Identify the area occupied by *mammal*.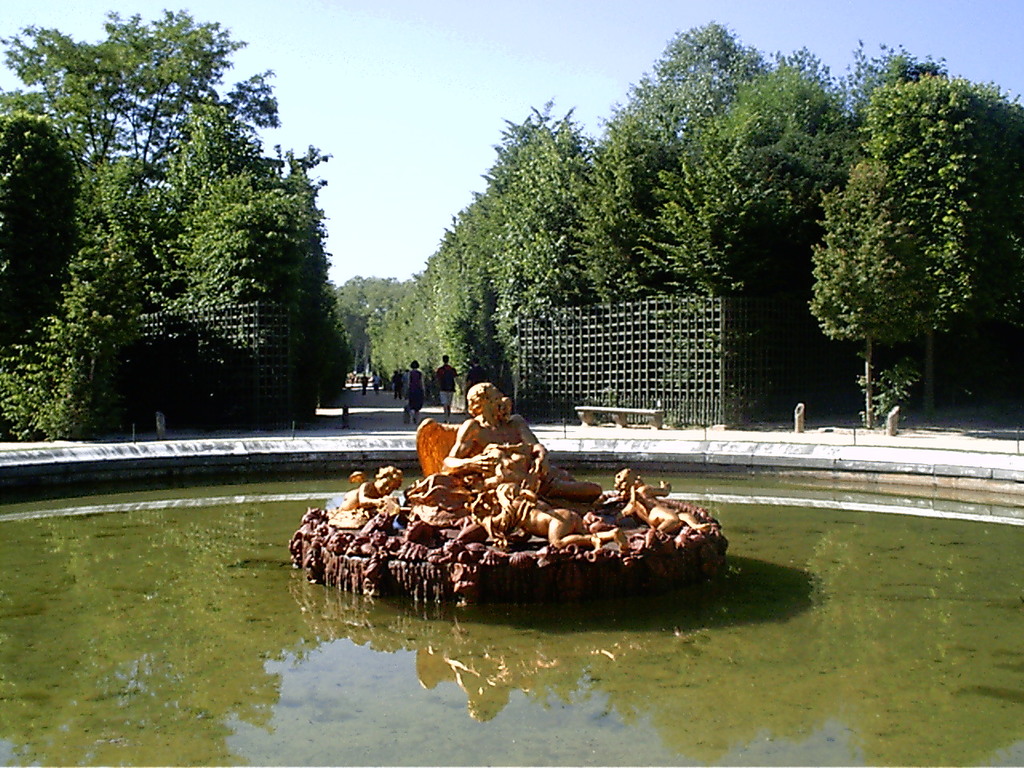
Area: [437,354,463,409].
